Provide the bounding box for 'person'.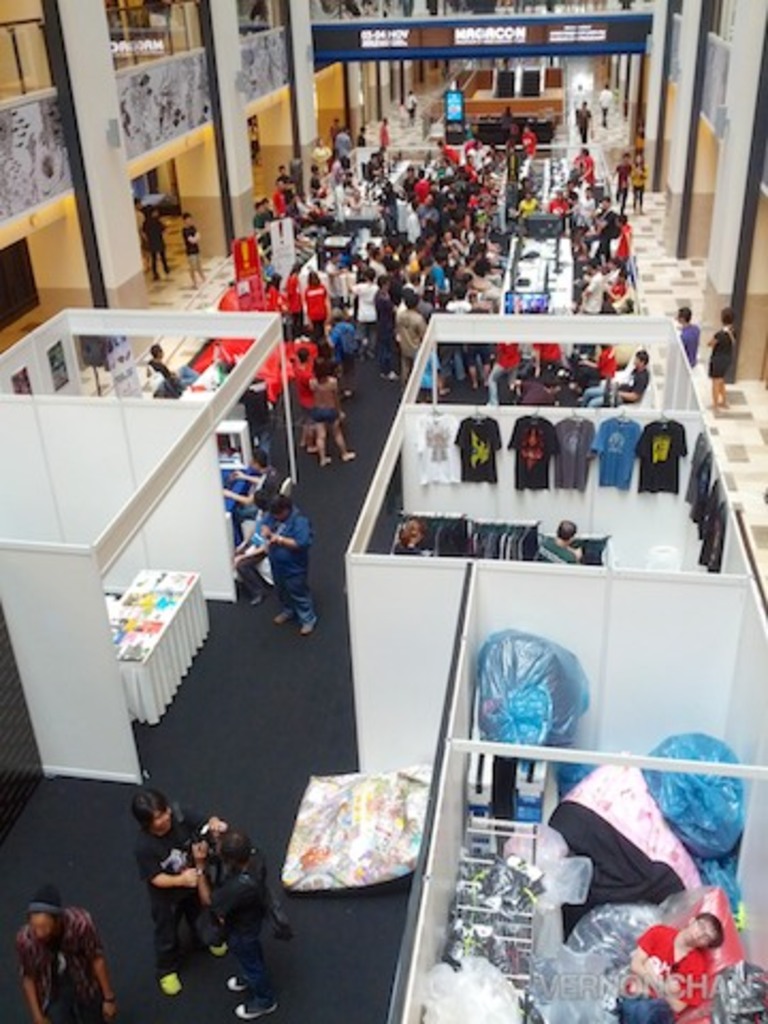
rect(570, 143, 593, 183).
